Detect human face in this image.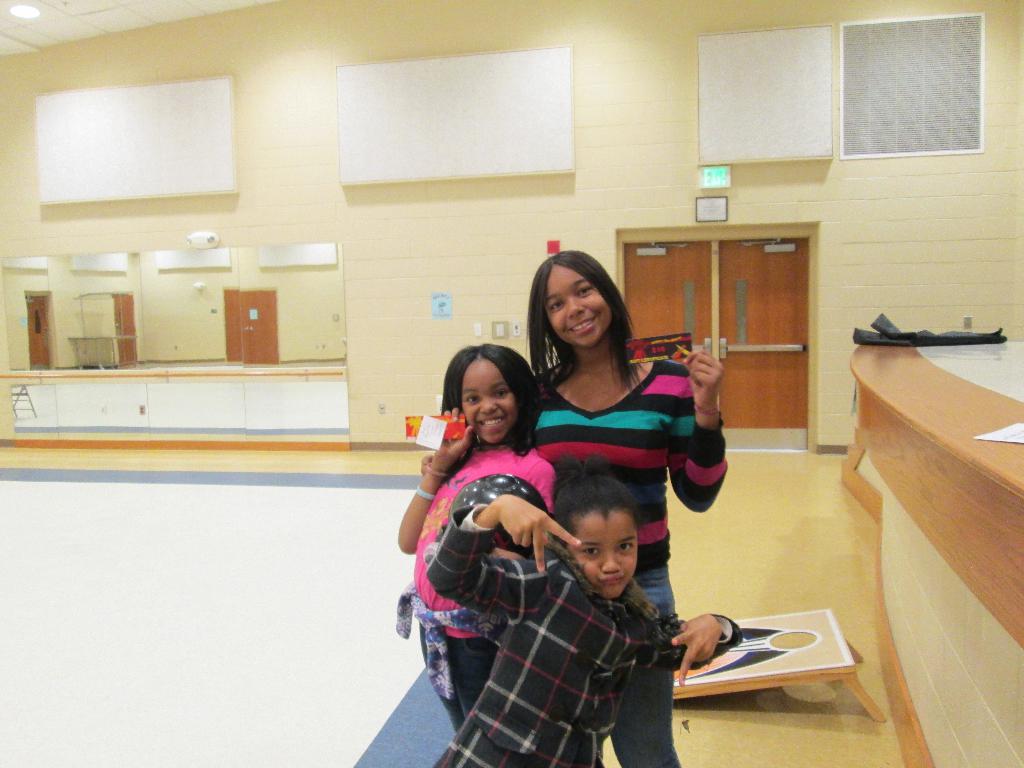
Detection: crop(463, 362, 513, 442).
